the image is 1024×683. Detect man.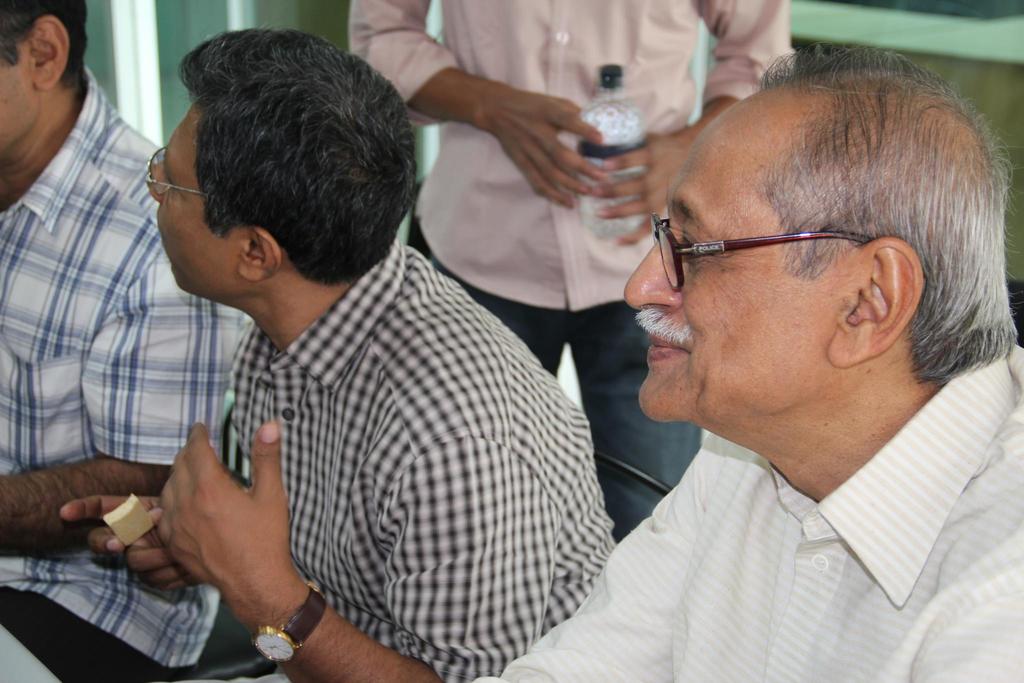
Detection: BBox(345, 0, 796, 539).
